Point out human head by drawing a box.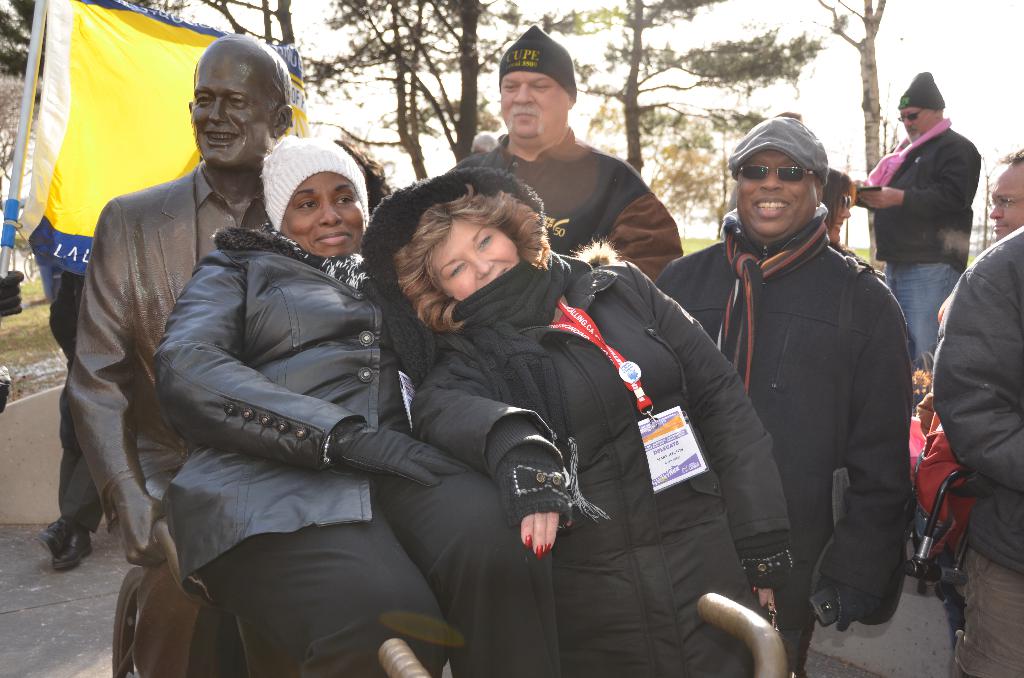
box(989, 149, 1023, 239).
